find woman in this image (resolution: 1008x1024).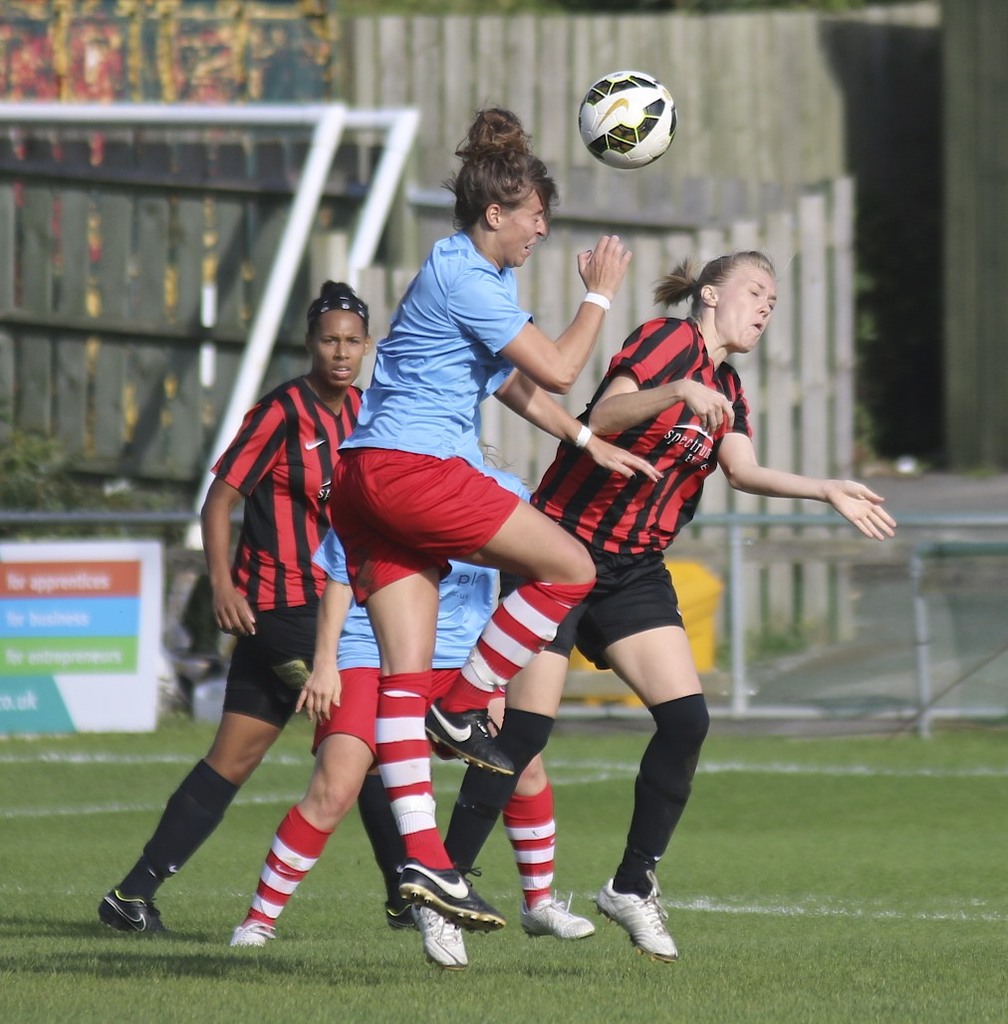
[x1=92, y1=277, x2=409, y2=944].
